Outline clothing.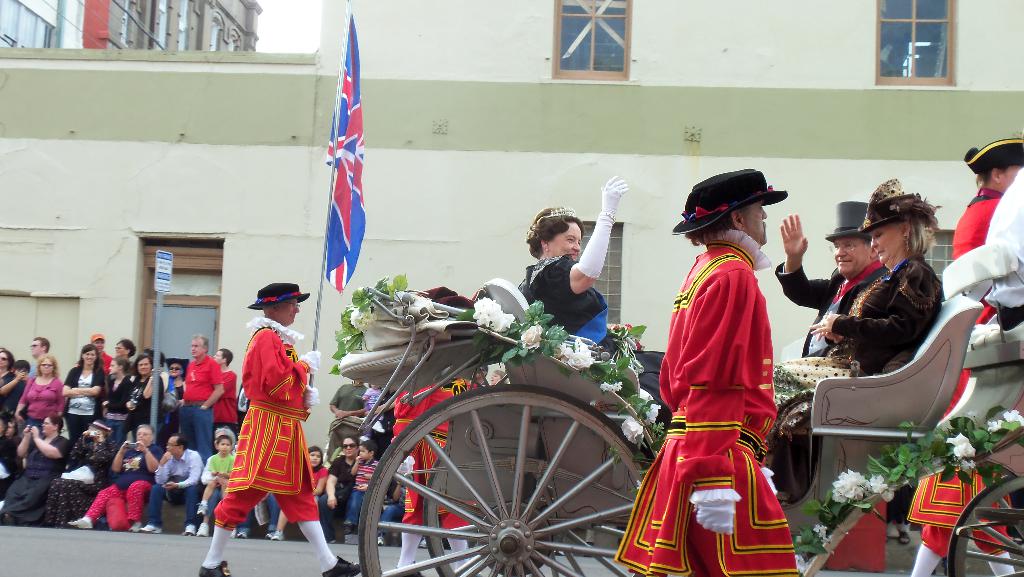
Outline: 521, 249, 673, 413.
